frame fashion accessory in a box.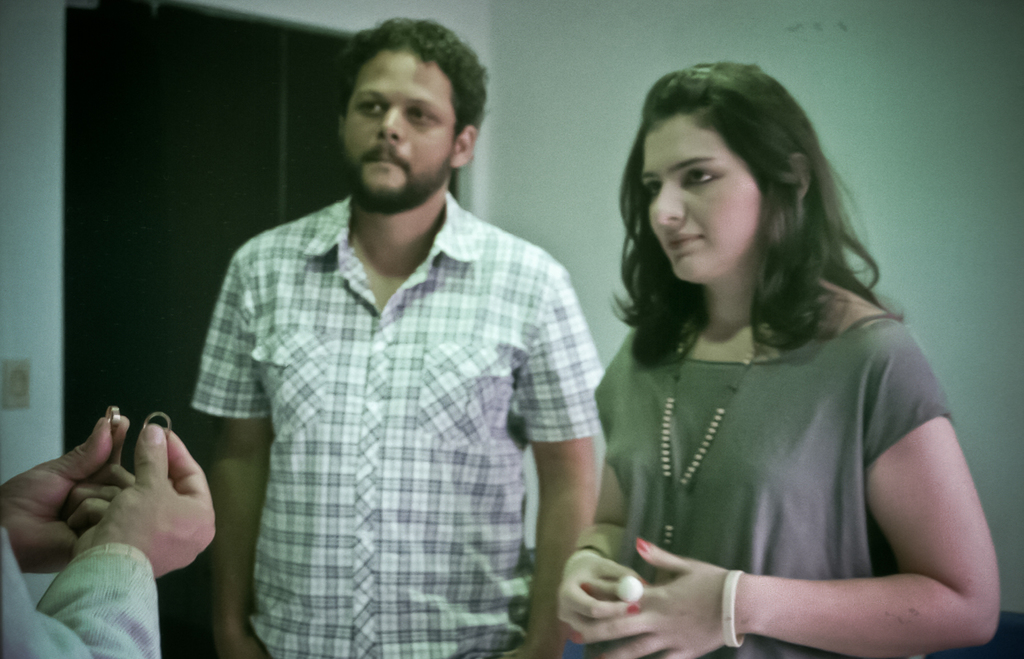
pyautogui.locateOnScreen(717, 570, 748, 649).
